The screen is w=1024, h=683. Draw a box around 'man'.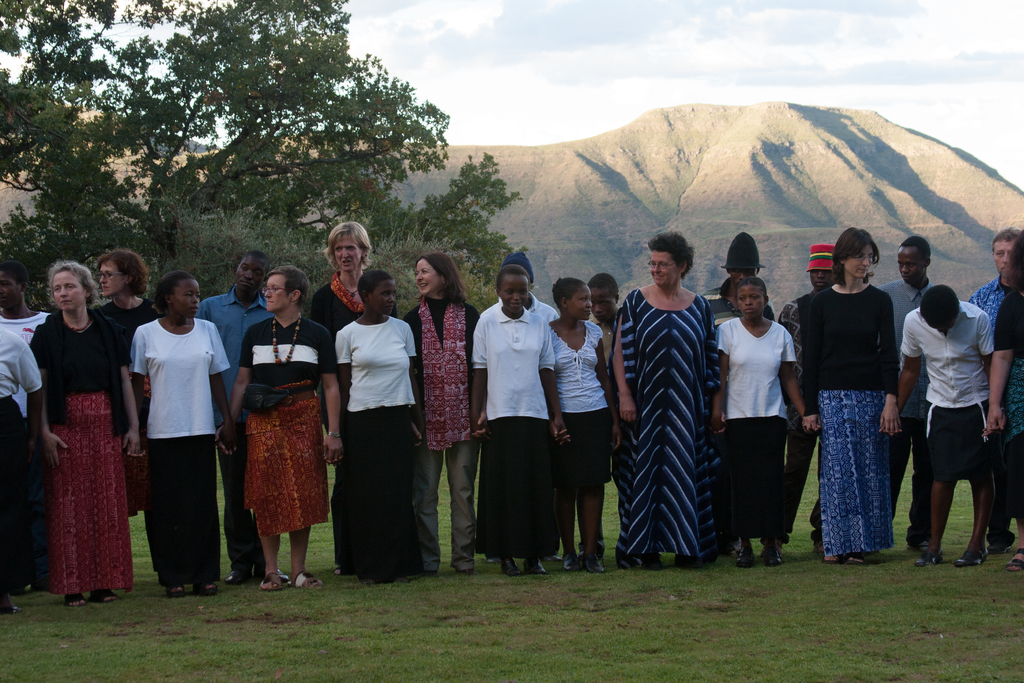
(left=772, top=240, right=826, bottom=552).
